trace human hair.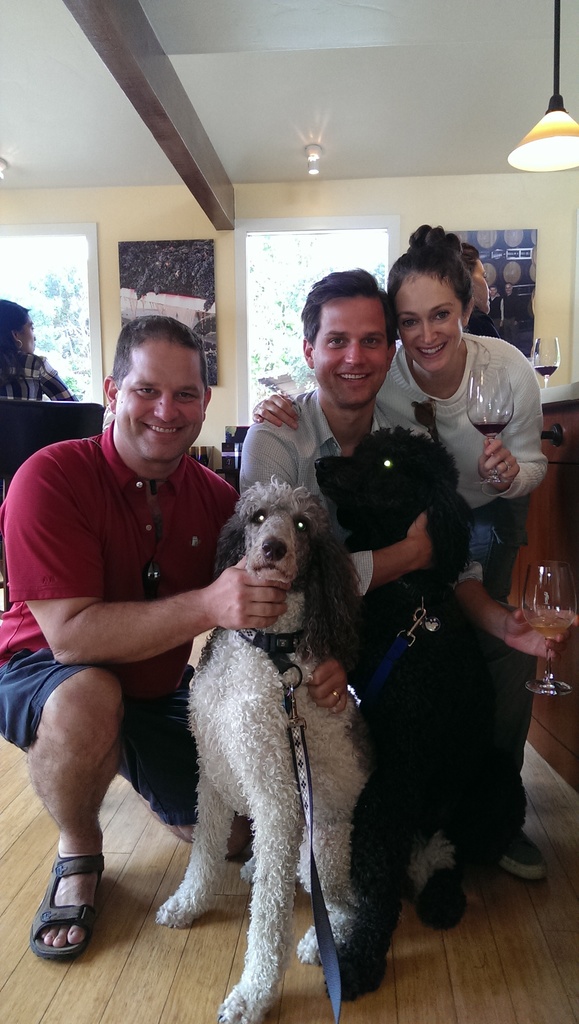
Traced to rect(108, 318, 206, 391).
